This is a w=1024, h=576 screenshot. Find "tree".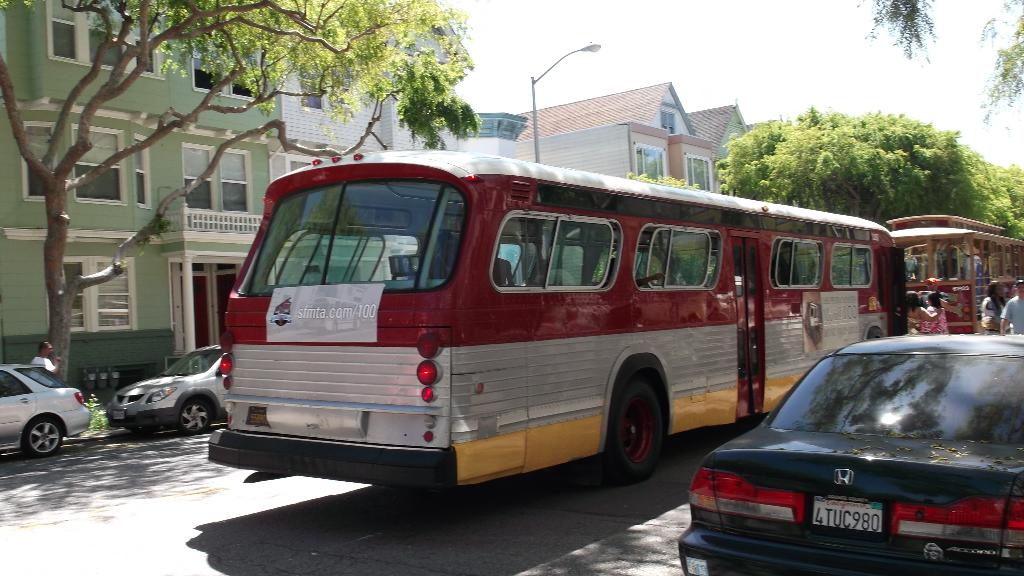
Bounding box: crop(751, 112, 982, 208).
